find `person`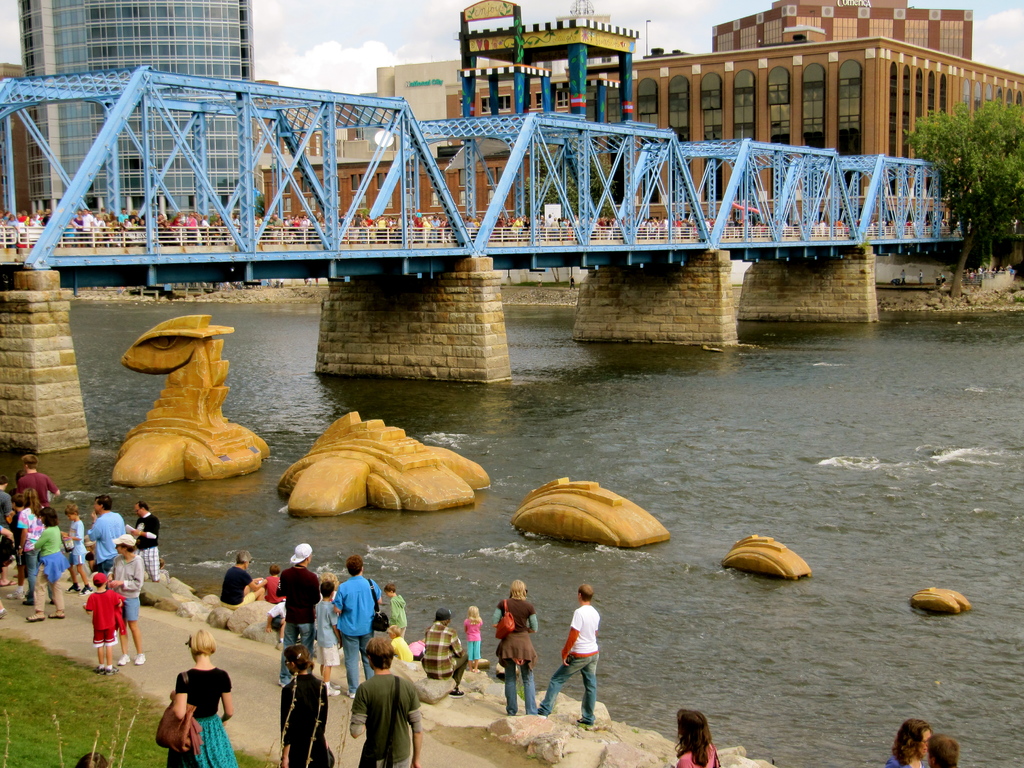
detection(491, 580, 540, 714)
